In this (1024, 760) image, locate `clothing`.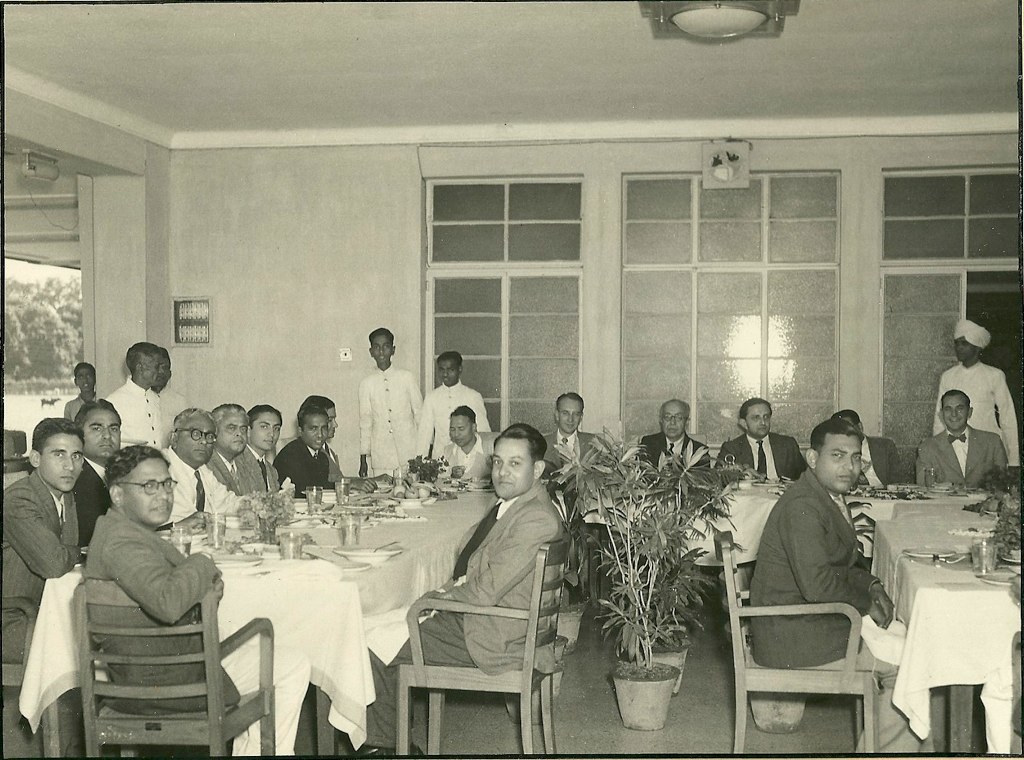
Bounding box: bbox(88, 508, 307, 756).
